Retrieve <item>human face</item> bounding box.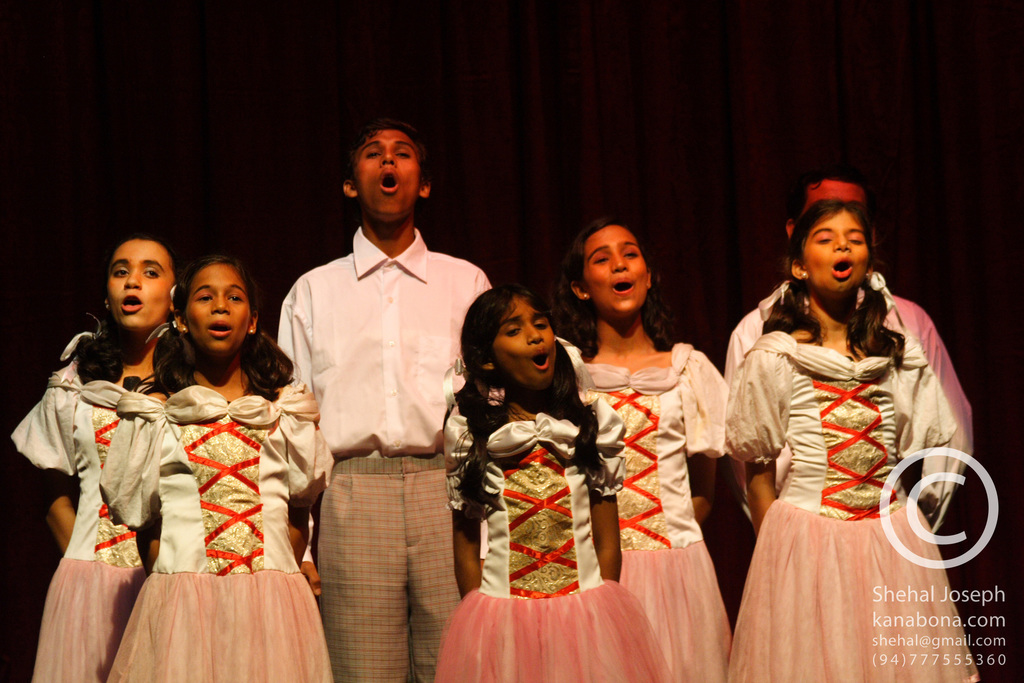
Bounding box: x1=584, y1=224, x2=646, y2=315.
